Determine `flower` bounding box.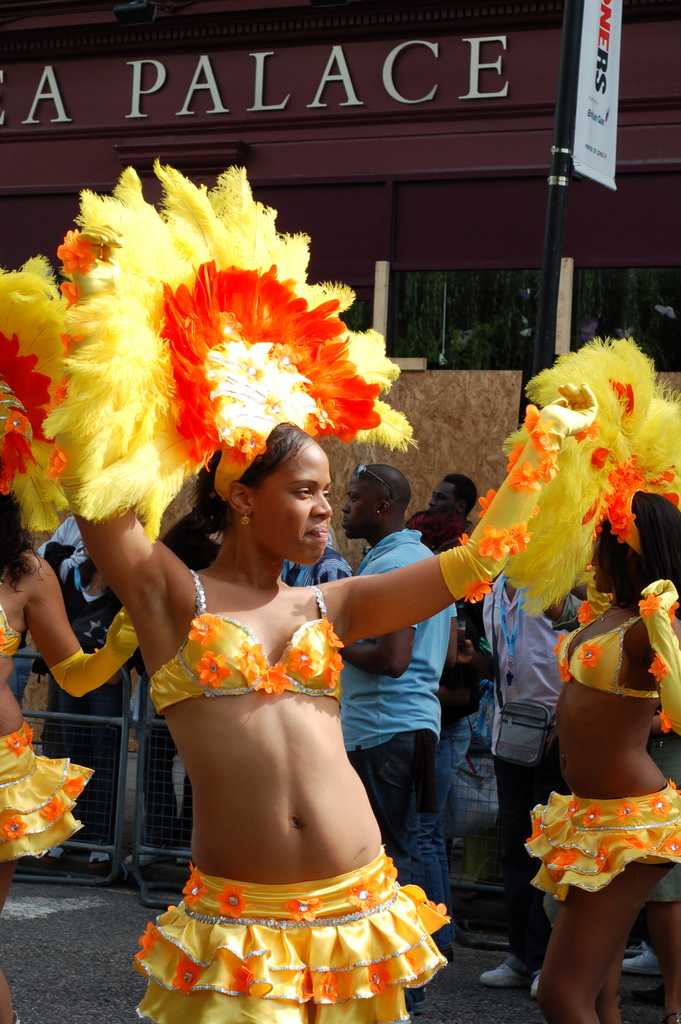
Determined: <region>54, 281, 78, 307</region>.
